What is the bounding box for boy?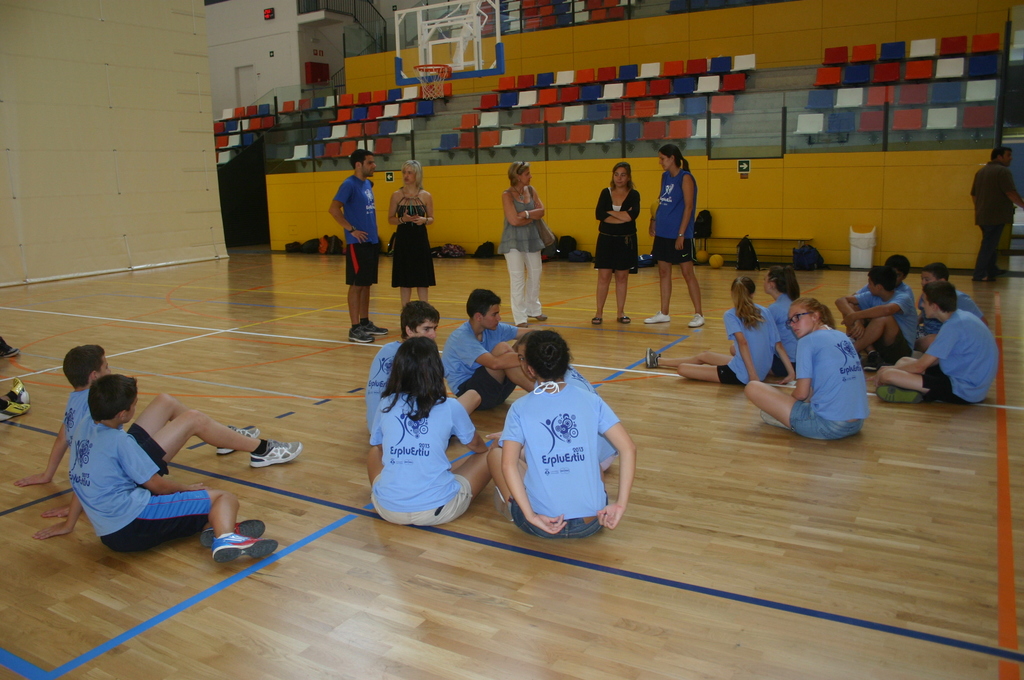
locate(26, 374, 285, 568).
